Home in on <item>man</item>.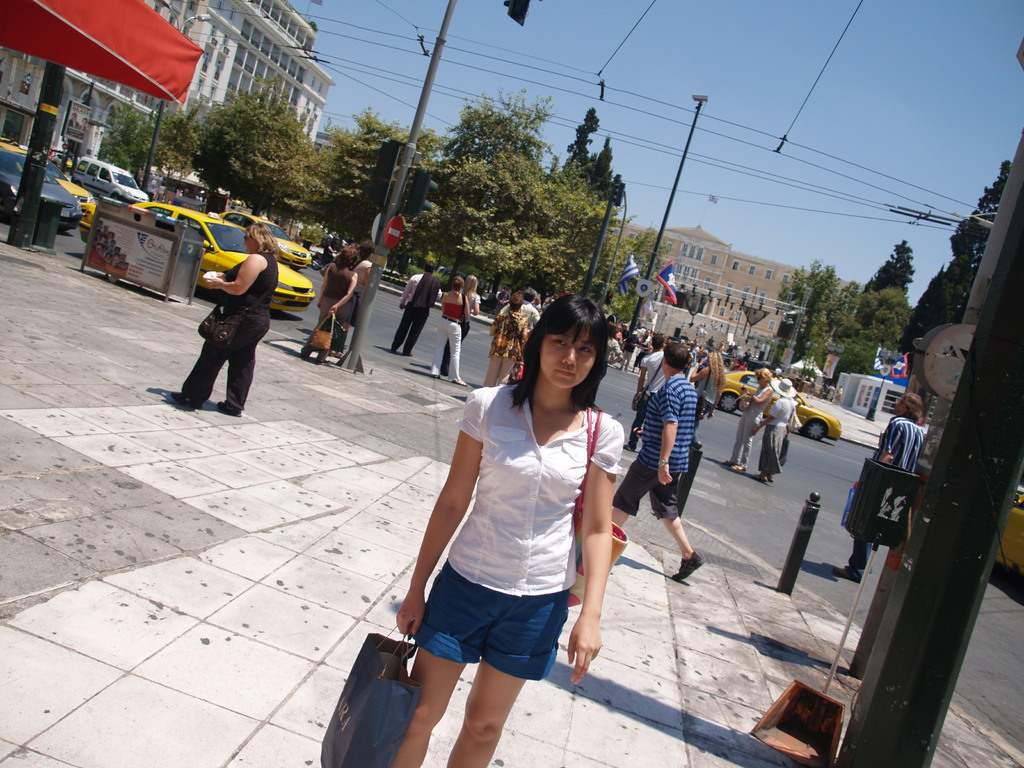
Homed in at 390,257,442,355.
